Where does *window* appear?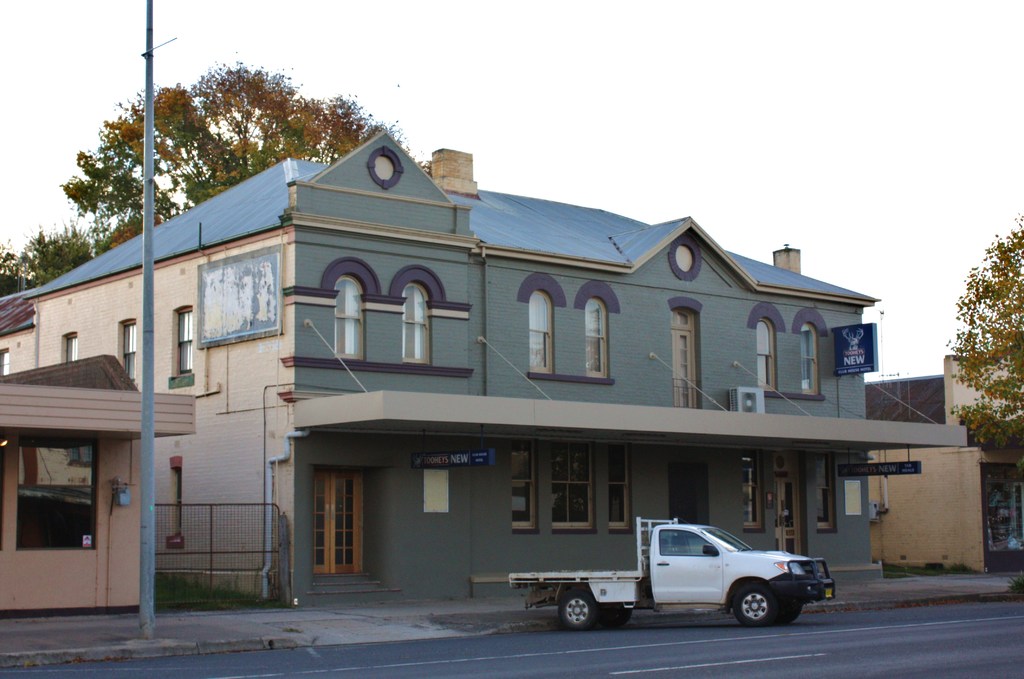
Appears at Rect(122, 323, 135, 376).
